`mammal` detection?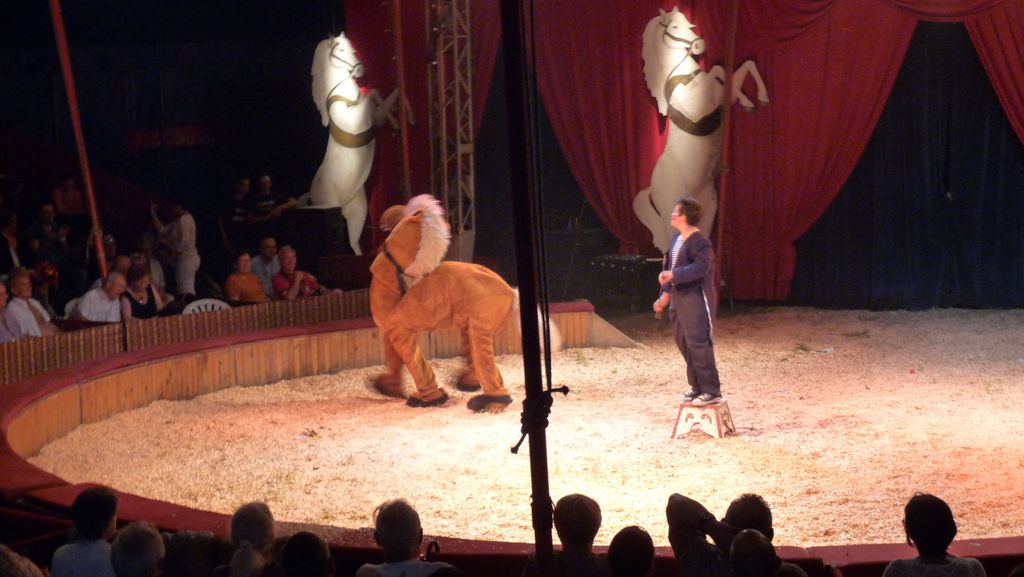
x1=228 y1=177 x2=257 y2=257
